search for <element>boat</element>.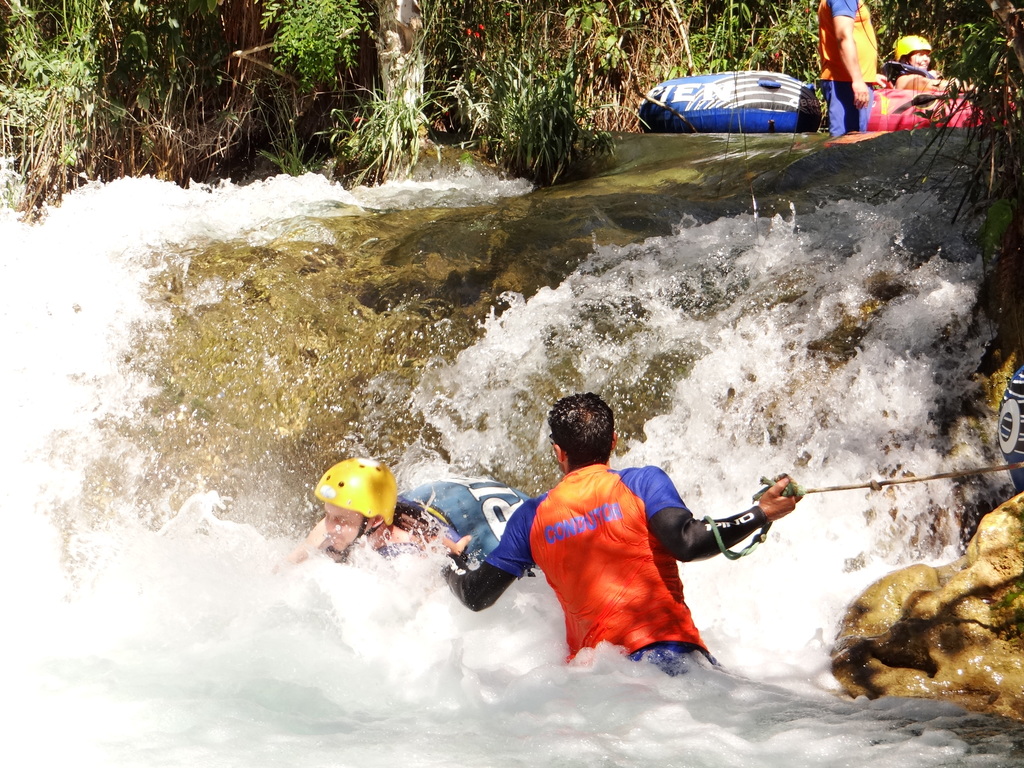
Found at bbox=[392, 471, 537, 572].
